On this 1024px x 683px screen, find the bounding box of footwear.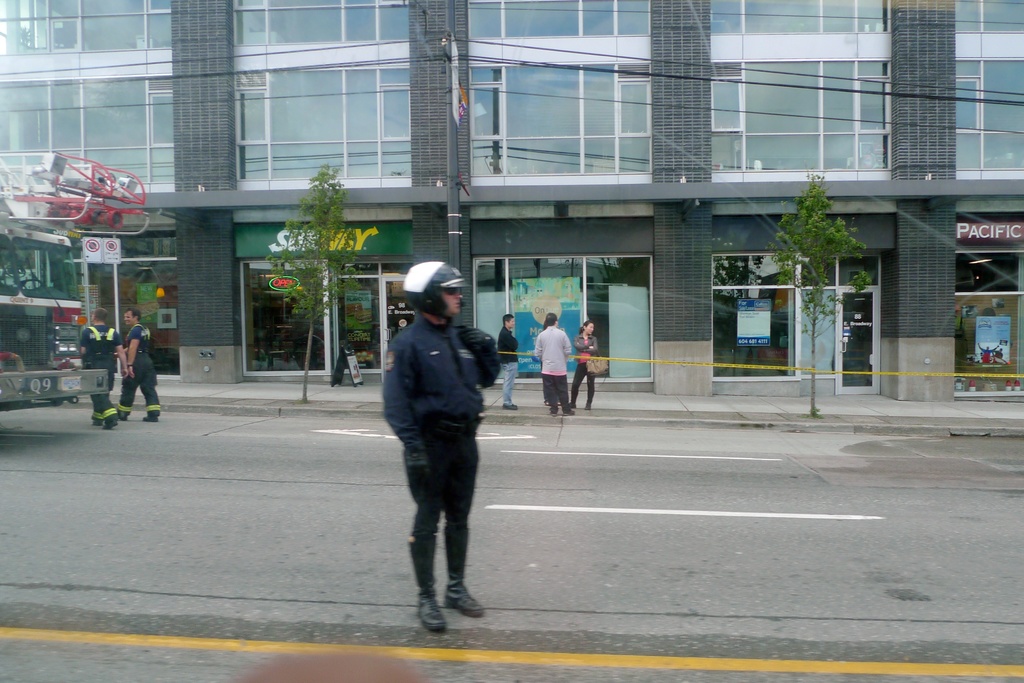
Bounding box: pyautogui.locateOnScreen(504, 405, 517, 410).
